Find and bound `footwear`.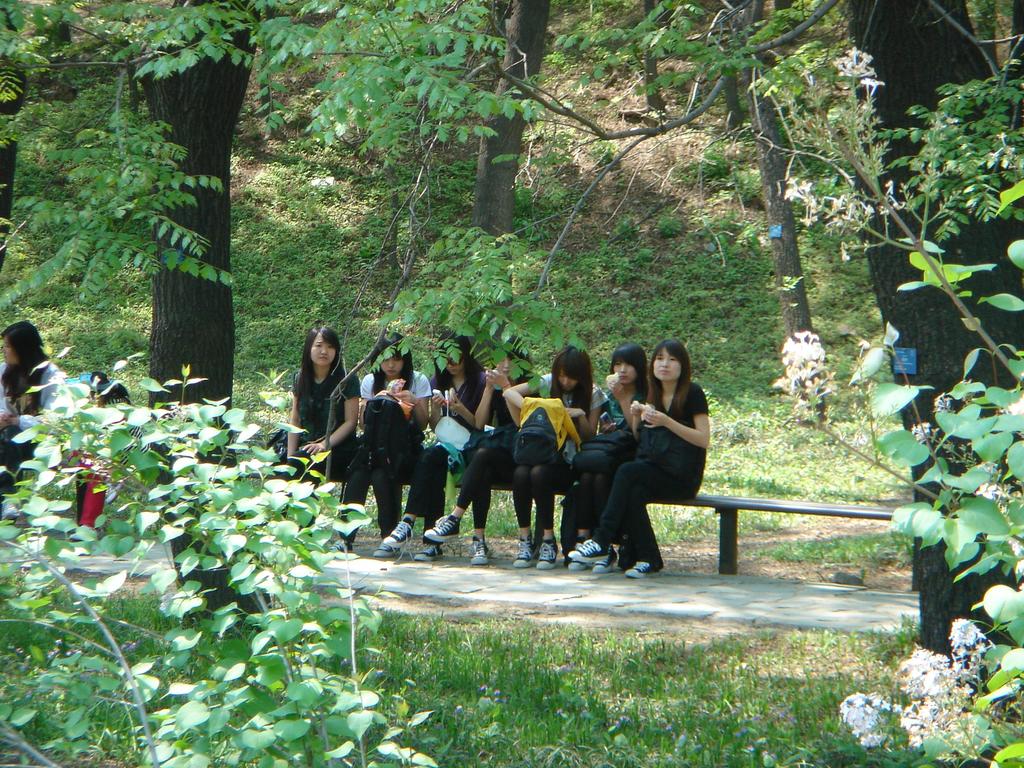
Bound: x1=535, y1=536, x2=561, y2=569.
